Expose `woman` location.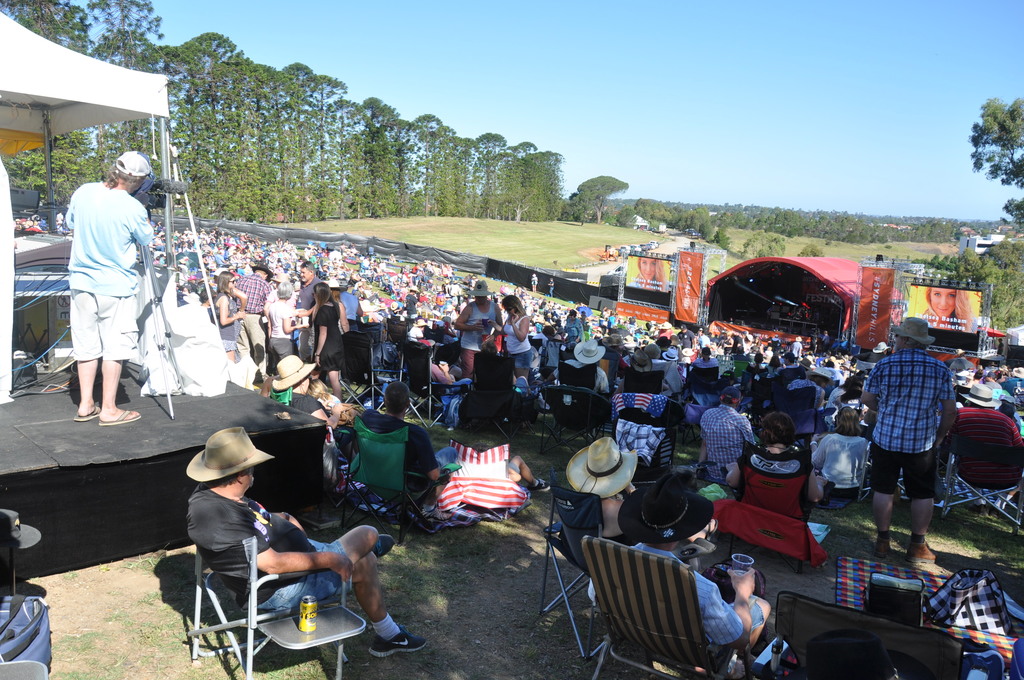
Exposed at 918/287/979/337.
